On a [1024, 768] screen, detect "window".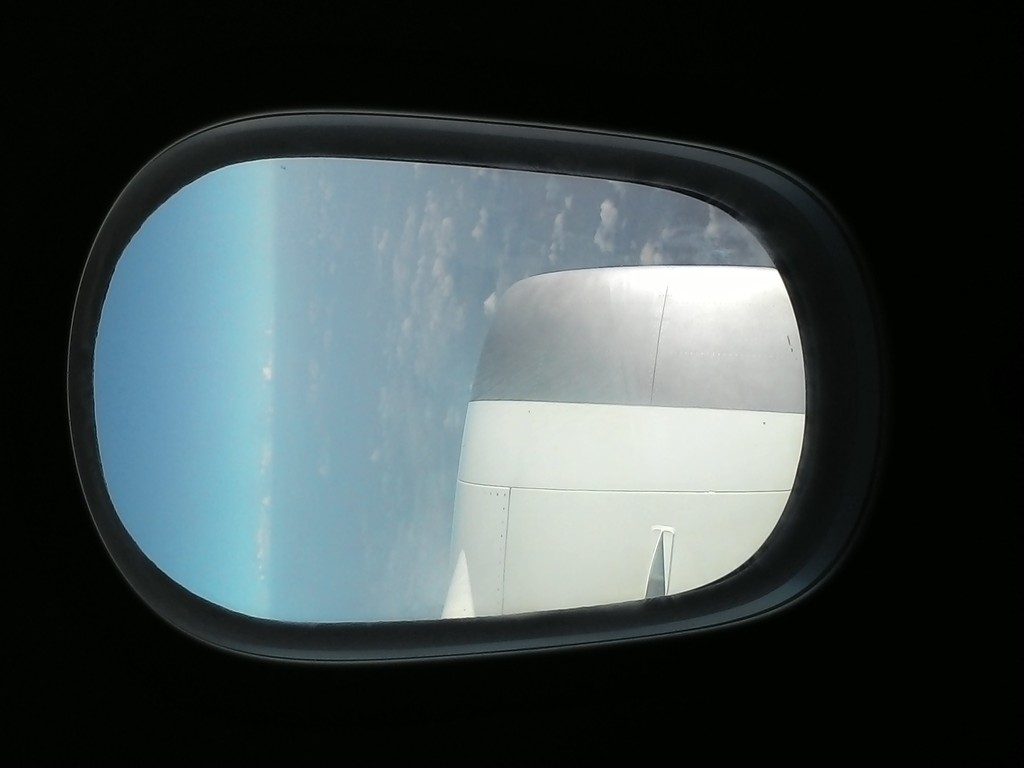
[70, 81, 873, 690].
